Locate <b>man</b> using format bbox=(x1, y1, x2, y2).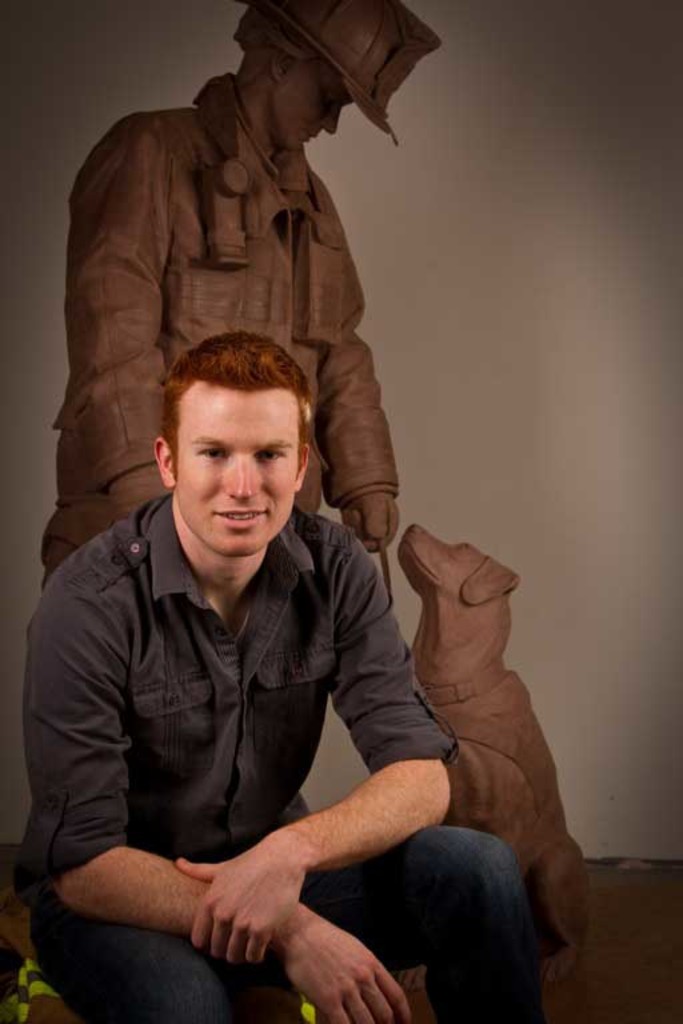
bbox=(19, 325, 536, 1023).
